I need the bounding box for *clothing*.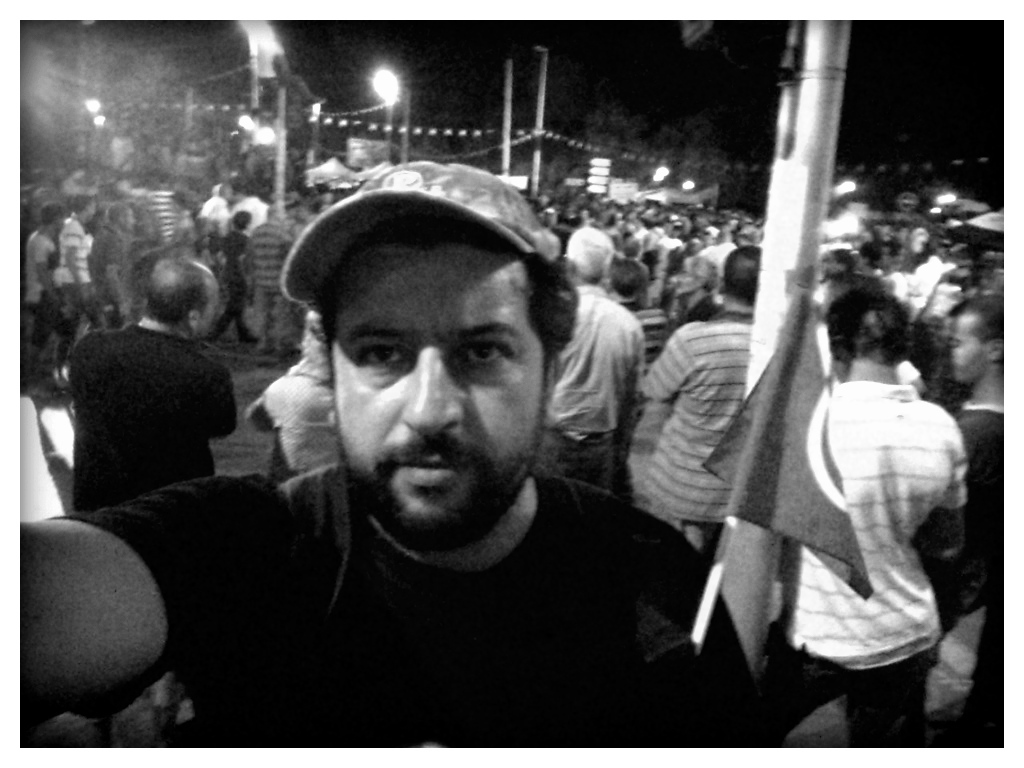
Here it is: l=257, t=368, r=343, b=474.
